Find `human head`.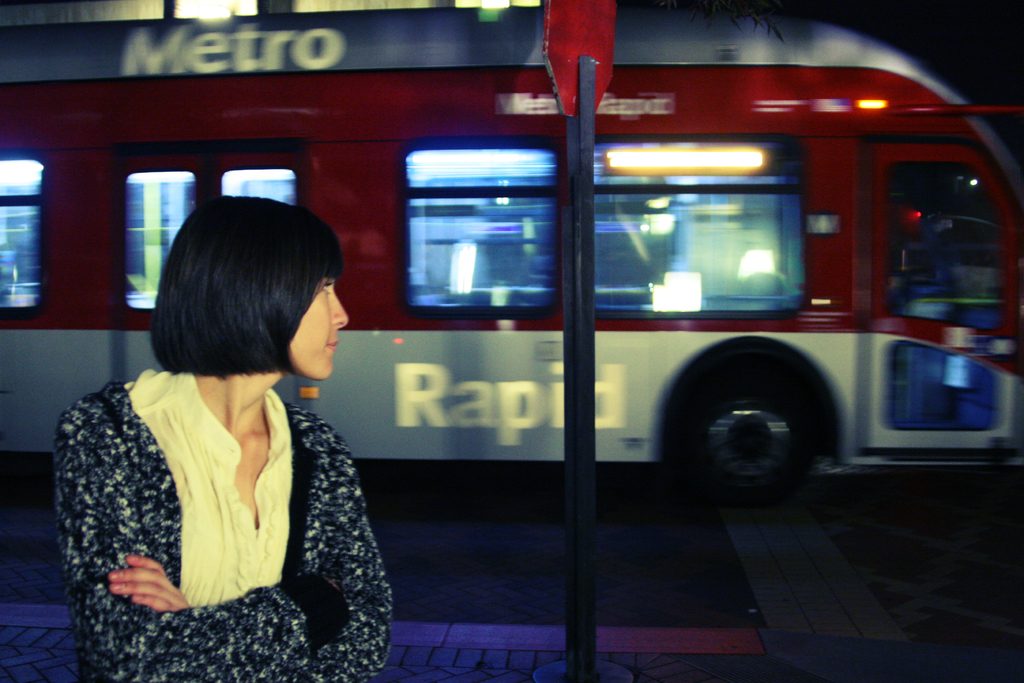
(148,194,355,377).
